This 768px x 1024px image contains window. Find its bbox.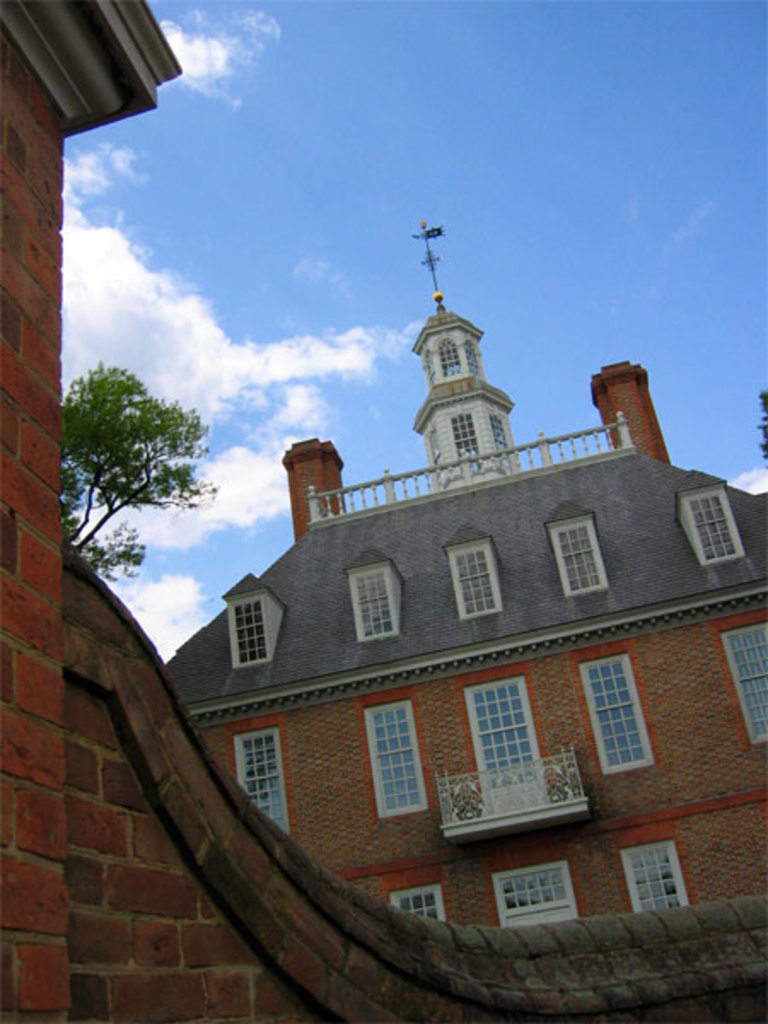
locate(495, 415, 510, 457).
